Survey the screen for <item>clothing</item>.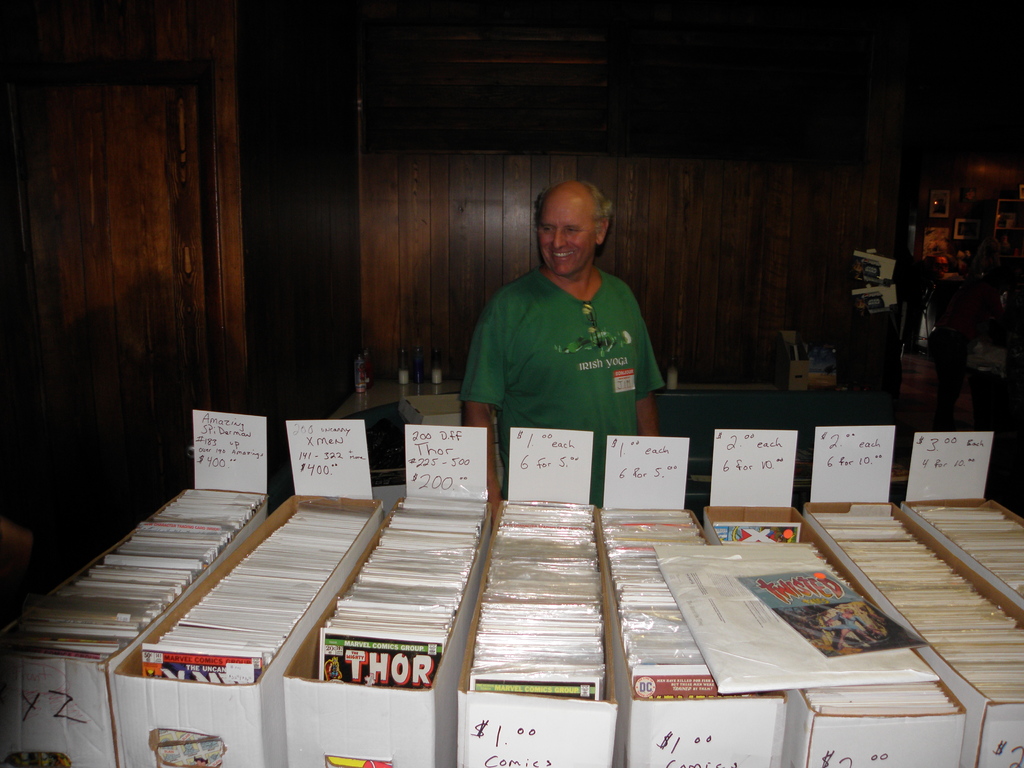
Survey found: (469,243,666,447).
